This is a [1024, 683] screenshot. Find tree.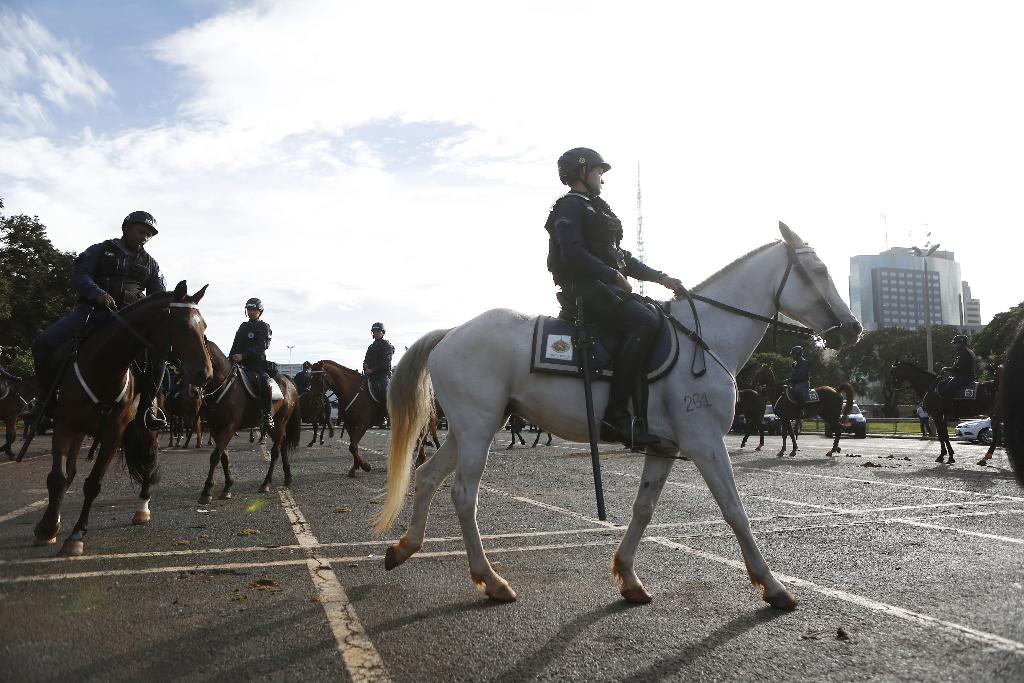
Bounding box: bbox=[750, 350, 796, 383].
